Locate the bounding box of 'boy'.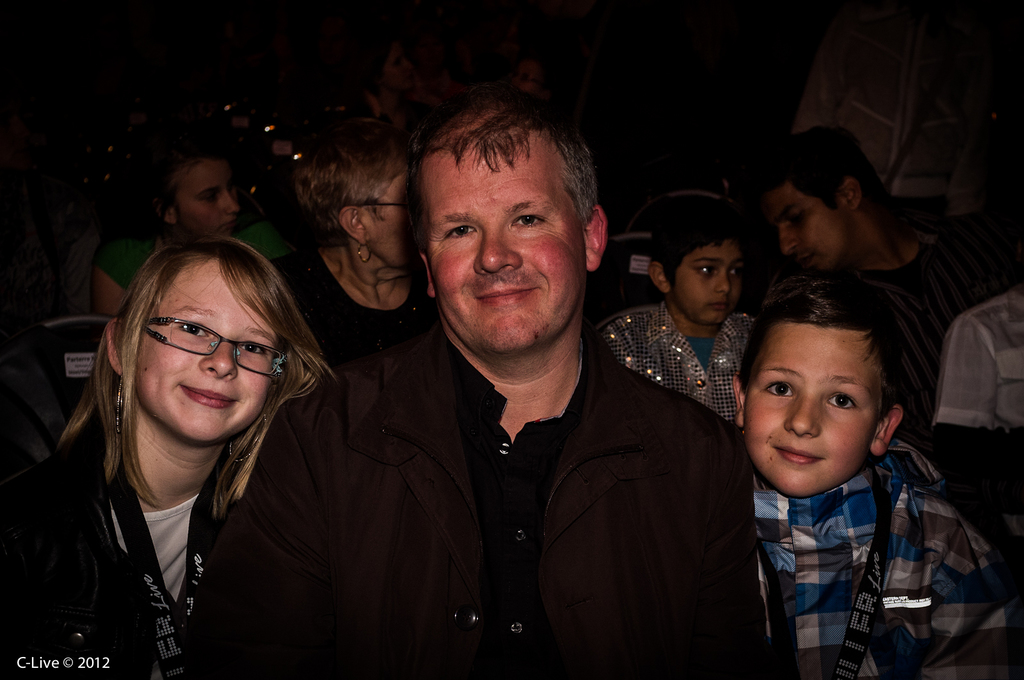
Bounding box: 722, 262, 967, 676.
